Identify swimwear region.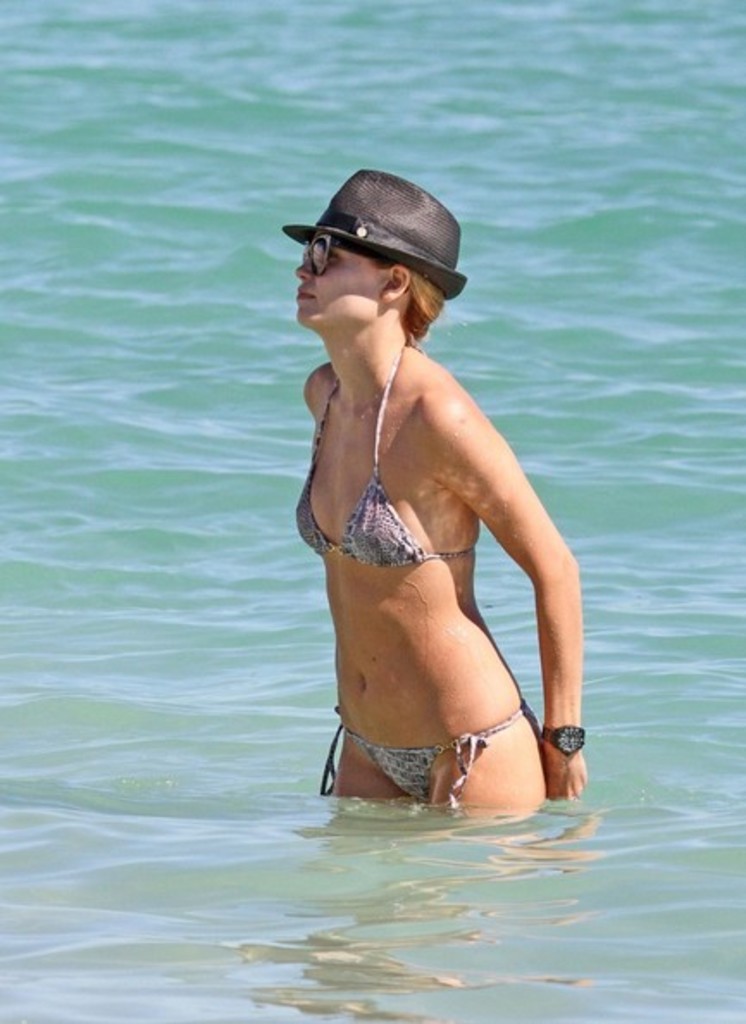
Region: {"x1": 314, "y1": 691, "x2": 532, "y2": 821}.
